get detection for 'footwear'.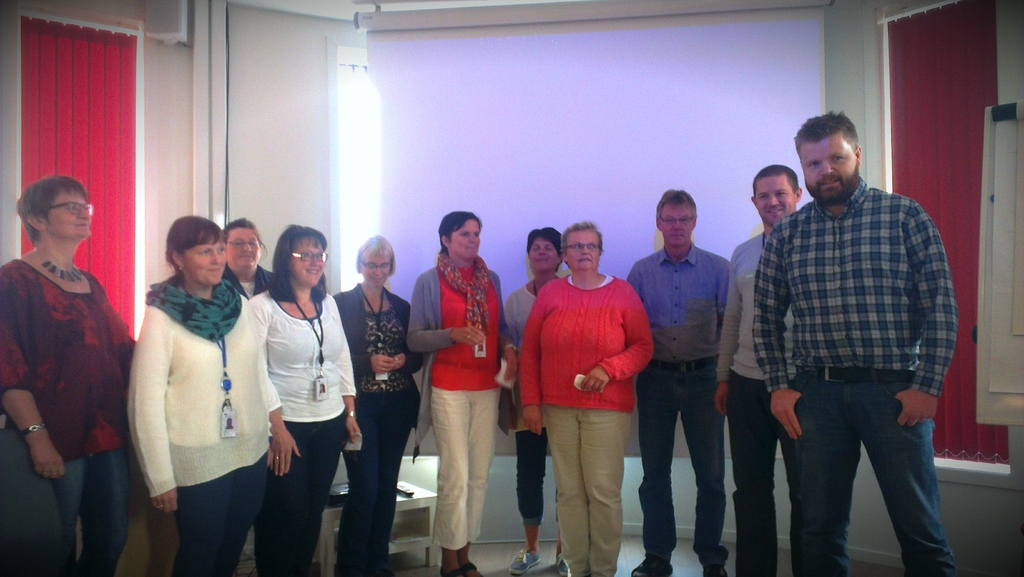
Detection: {"left": 631, "top": 560, "right": 672, "bottom": 576}.
